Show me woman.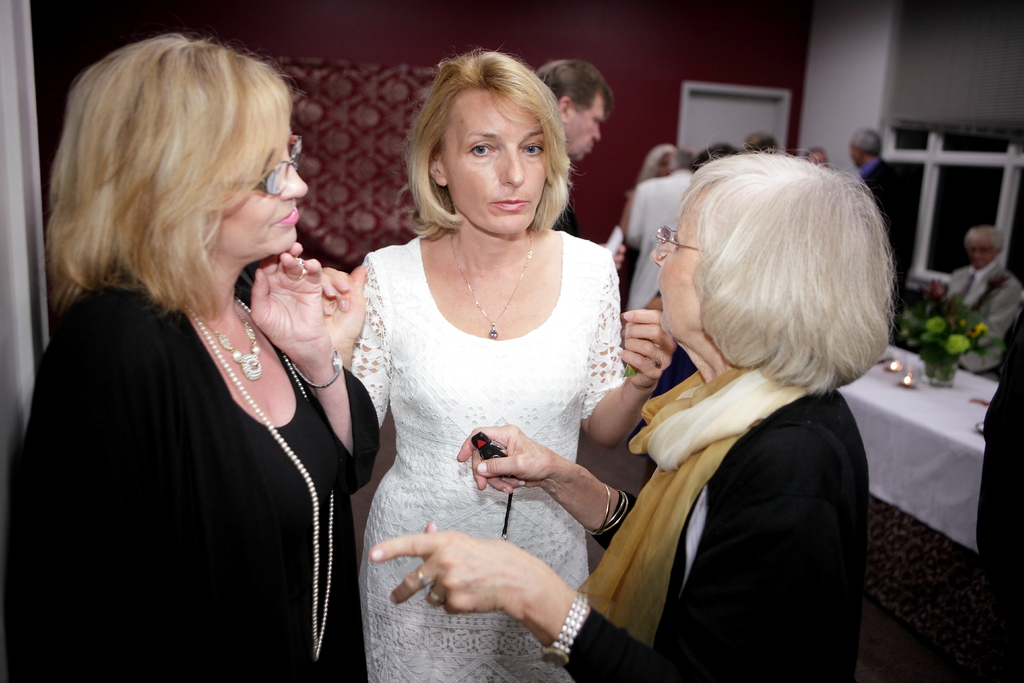
woman is here: x1=316, y1=34, x2=689, y2=682.
